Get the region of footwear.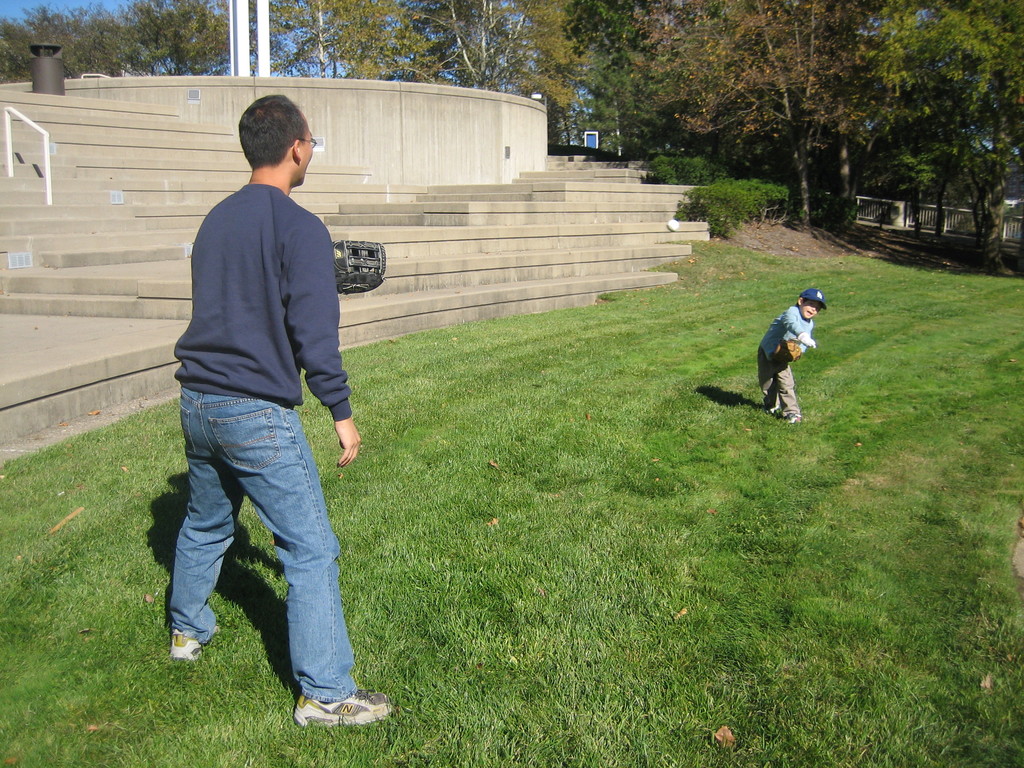
165 628 222 662.
